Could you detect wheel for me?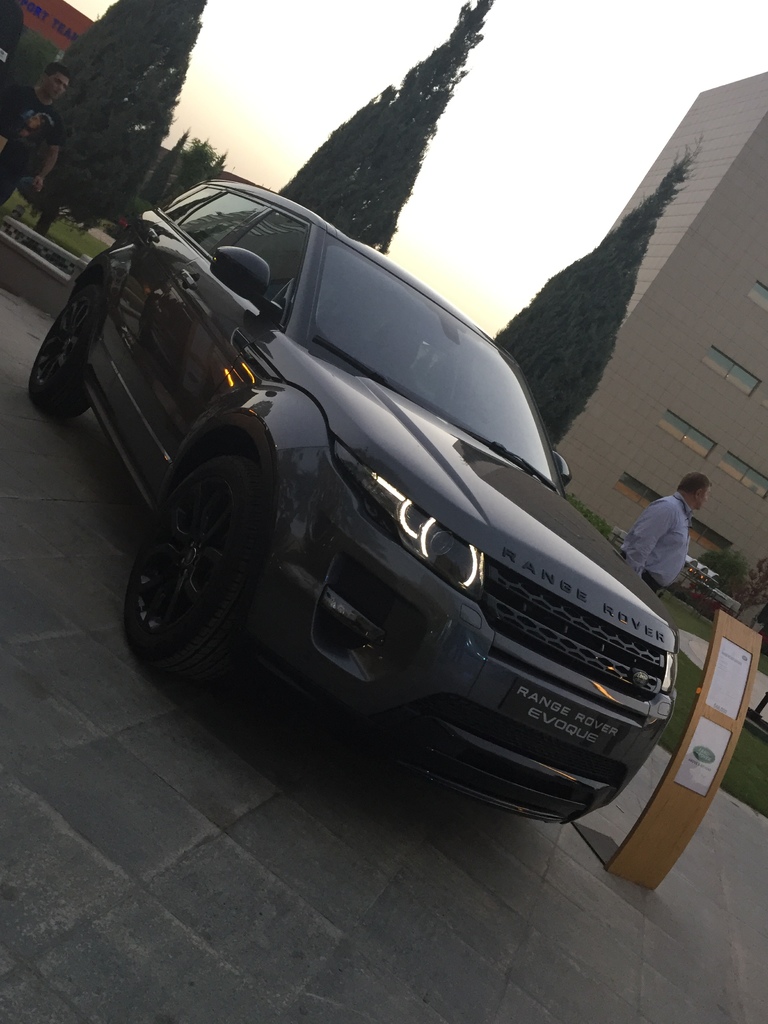
Detection result: (35,284,108,419).
